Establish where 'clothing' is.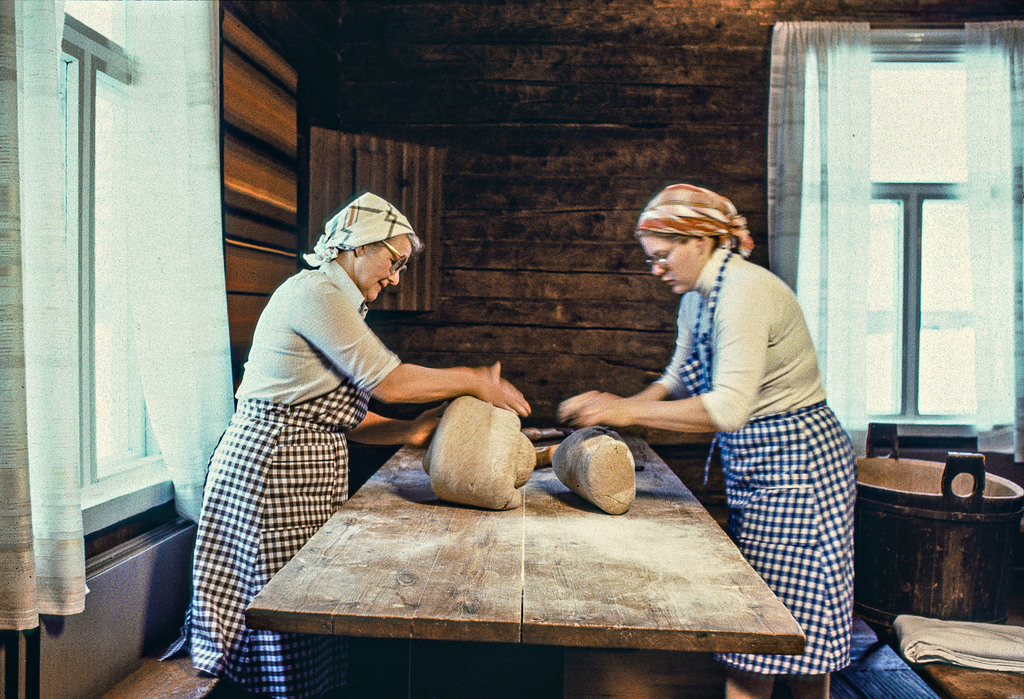
Established at detection(155, 259, 400, 698).
